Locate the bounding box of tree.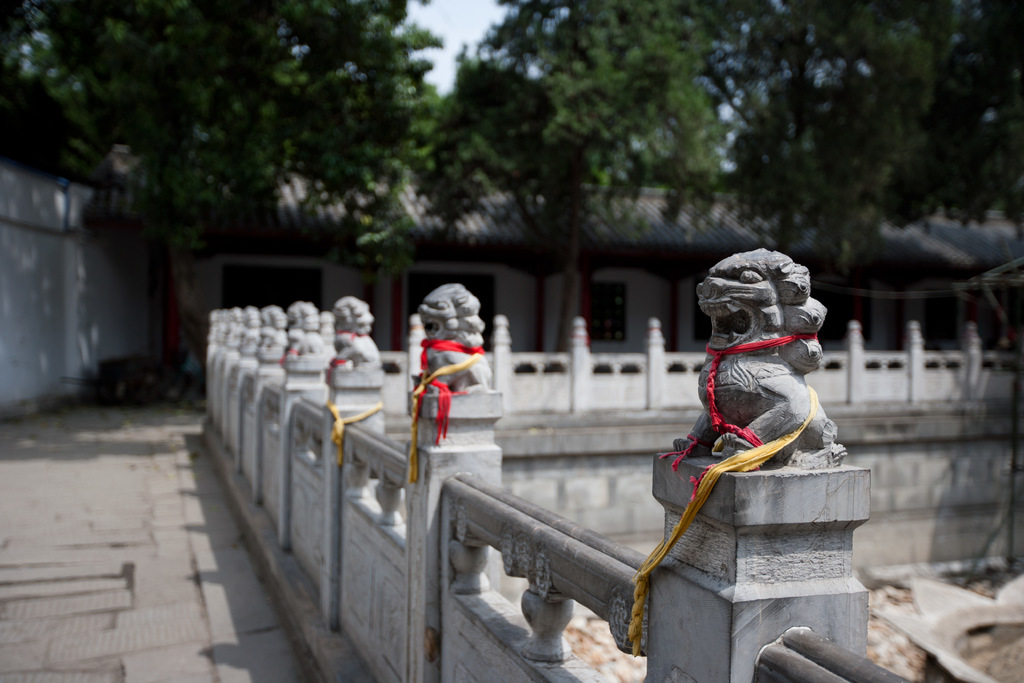
Bounding box: bbox(0, 0, 412, 379).
